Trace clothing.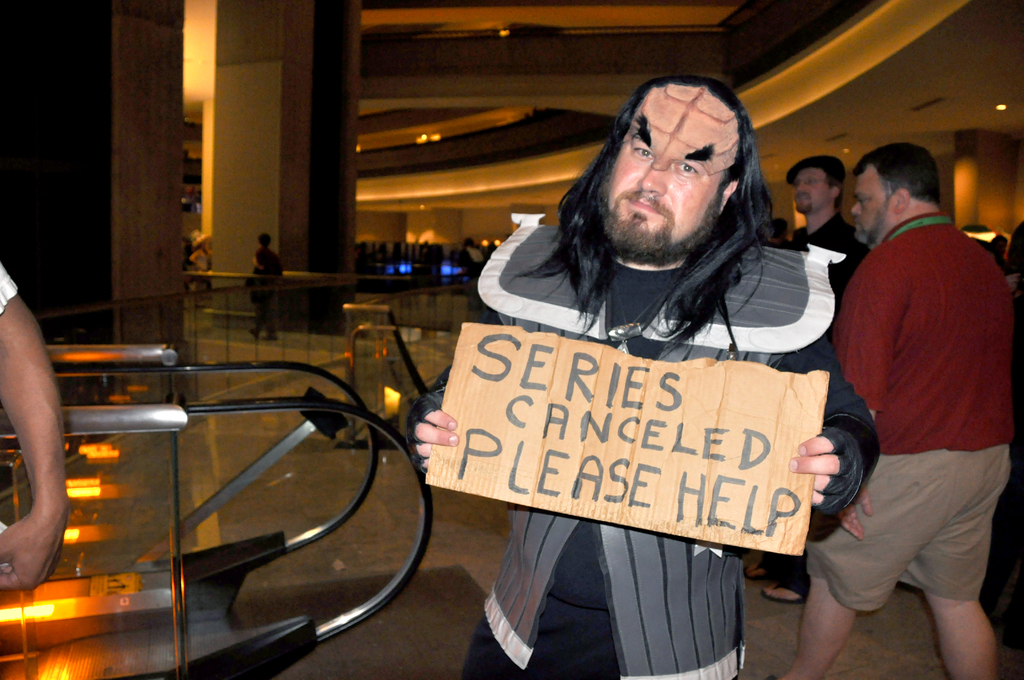
Traced to rect(776, 210, 877, 570).
